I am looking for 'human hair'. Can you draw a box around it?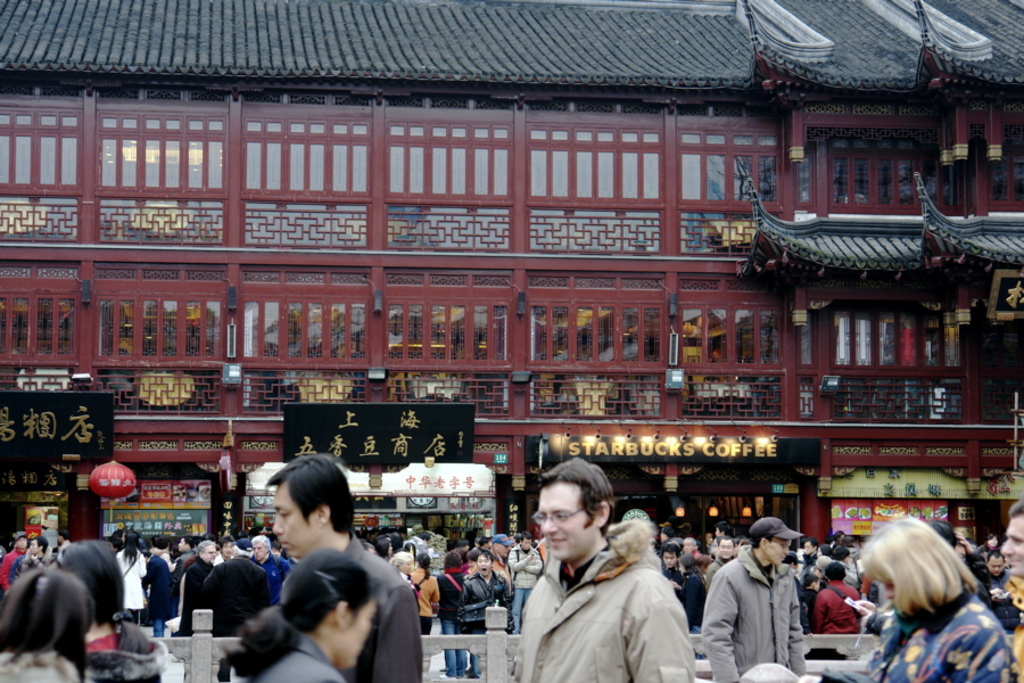
Sure, the bounding box is box(858, 512, 983, 615).
